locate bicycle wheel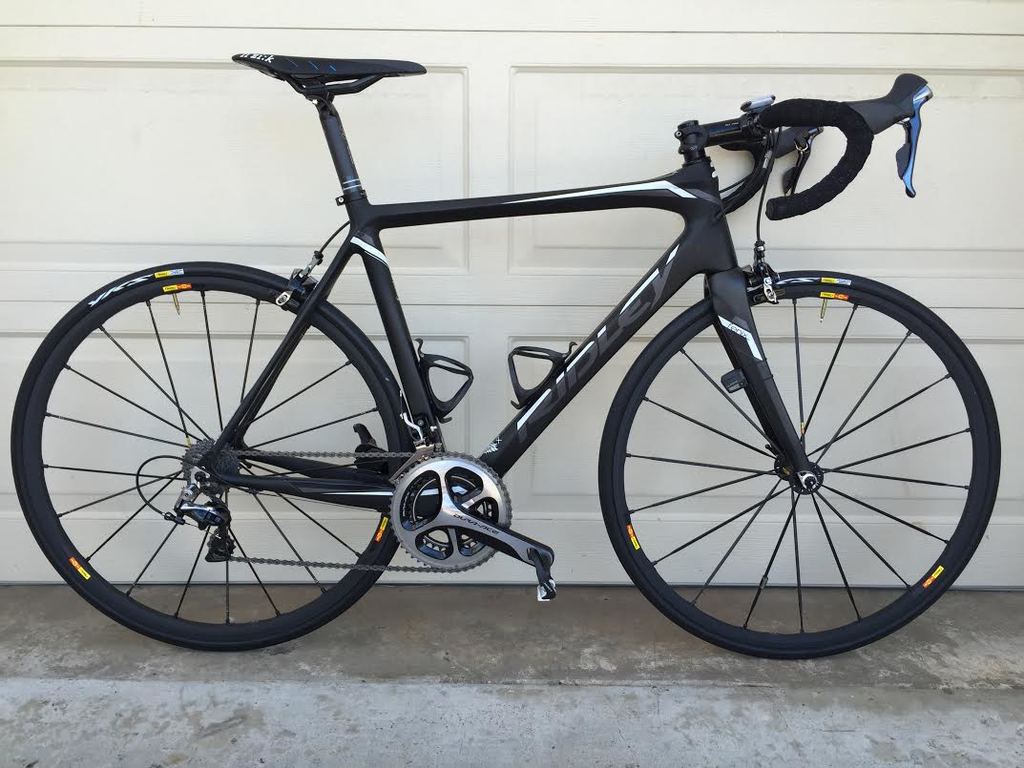
left=6, top=261, right=449, bottom=651
